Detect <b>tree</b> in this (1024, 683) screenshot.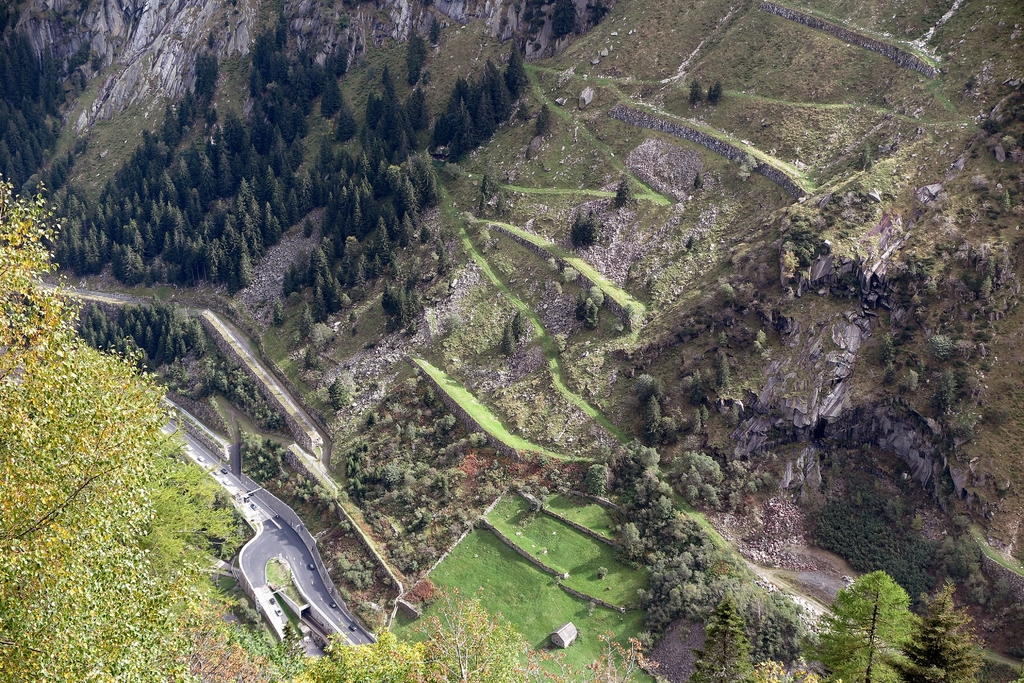
Detection: select_region(690, 591, 763, 682).
